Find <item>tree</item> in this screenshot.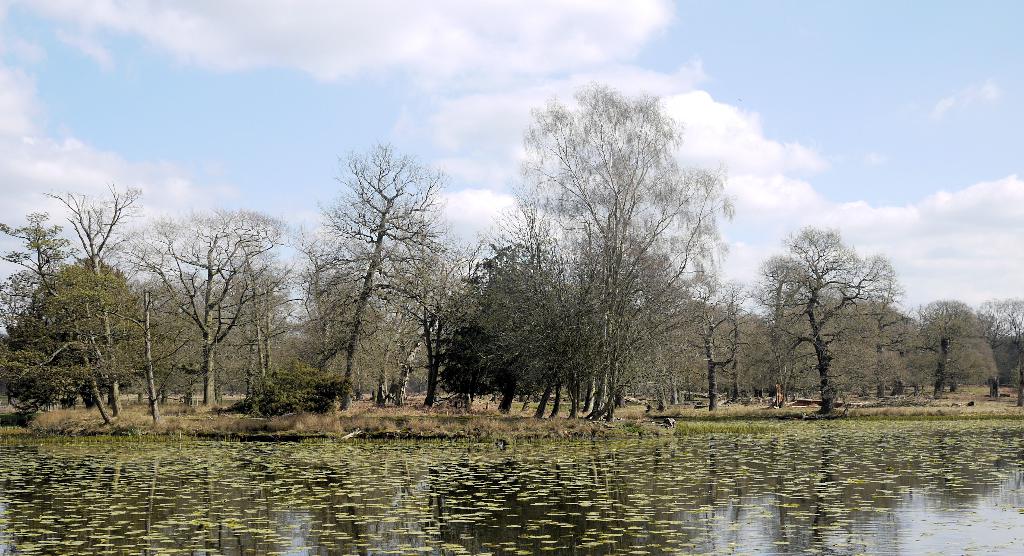
The bounding box for <item>tree</item> is 508,65,738,427.
